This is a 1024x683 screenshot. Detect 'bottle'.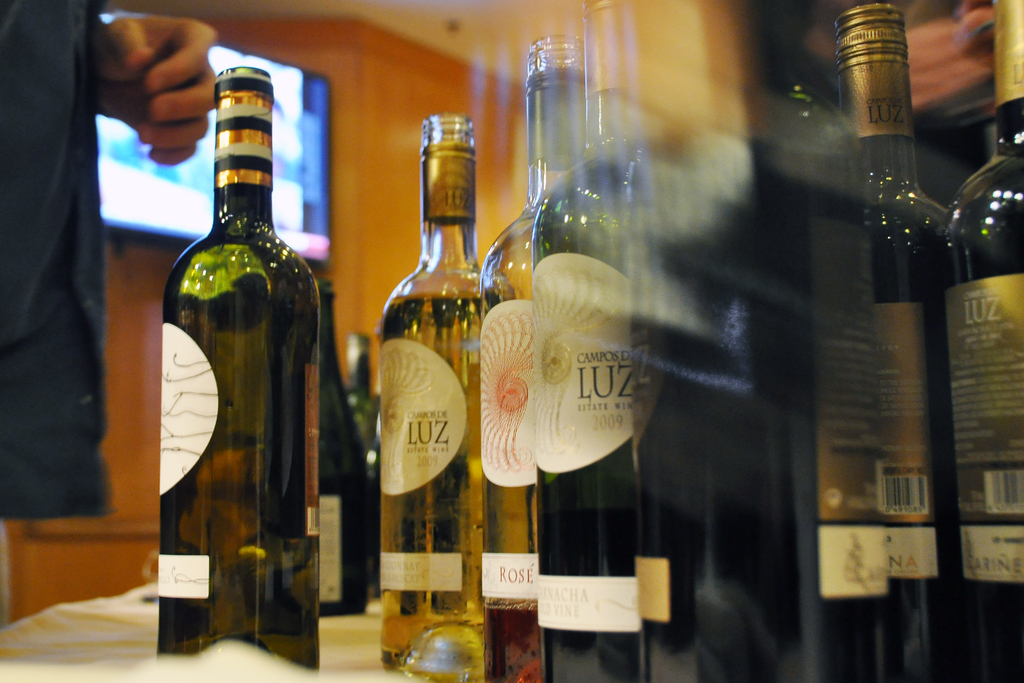
319:278:369:617.
